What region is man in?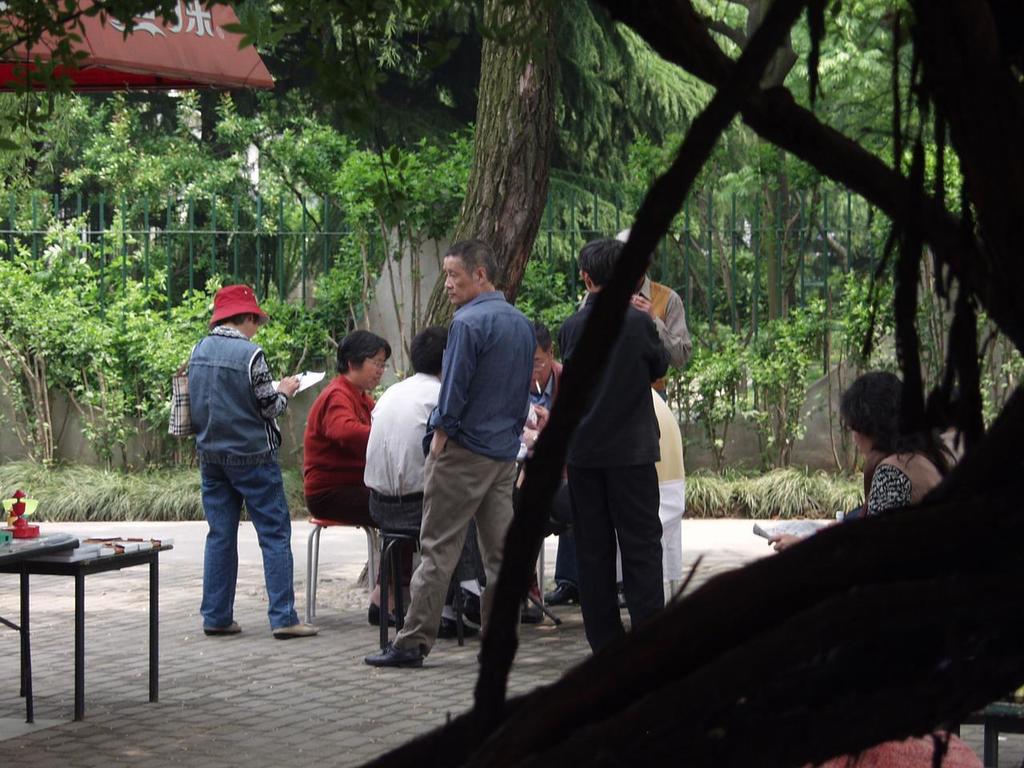
[361, 238, 537, 666].
